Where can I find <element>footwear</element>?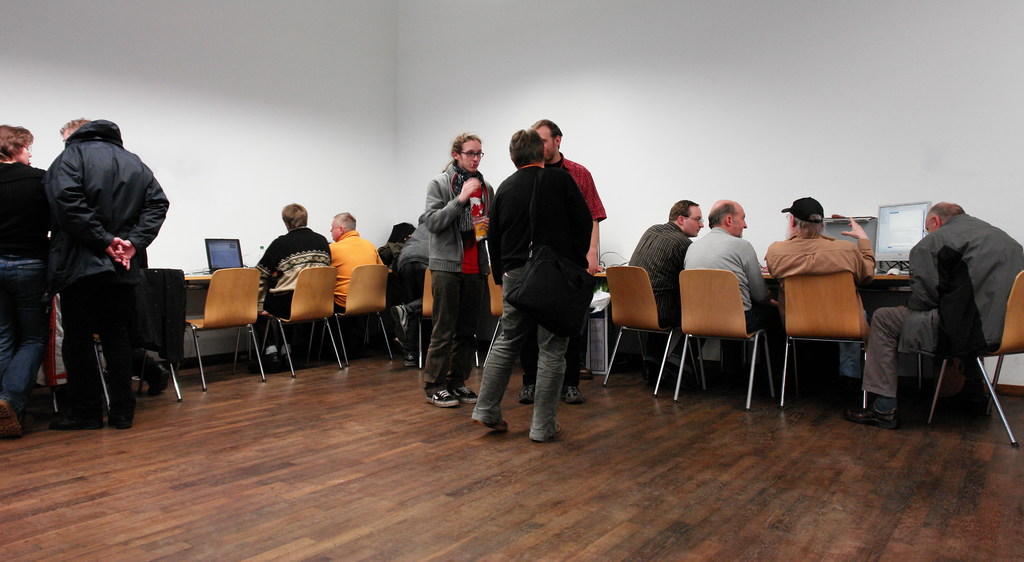
You can find it at 108/415/134/430.
